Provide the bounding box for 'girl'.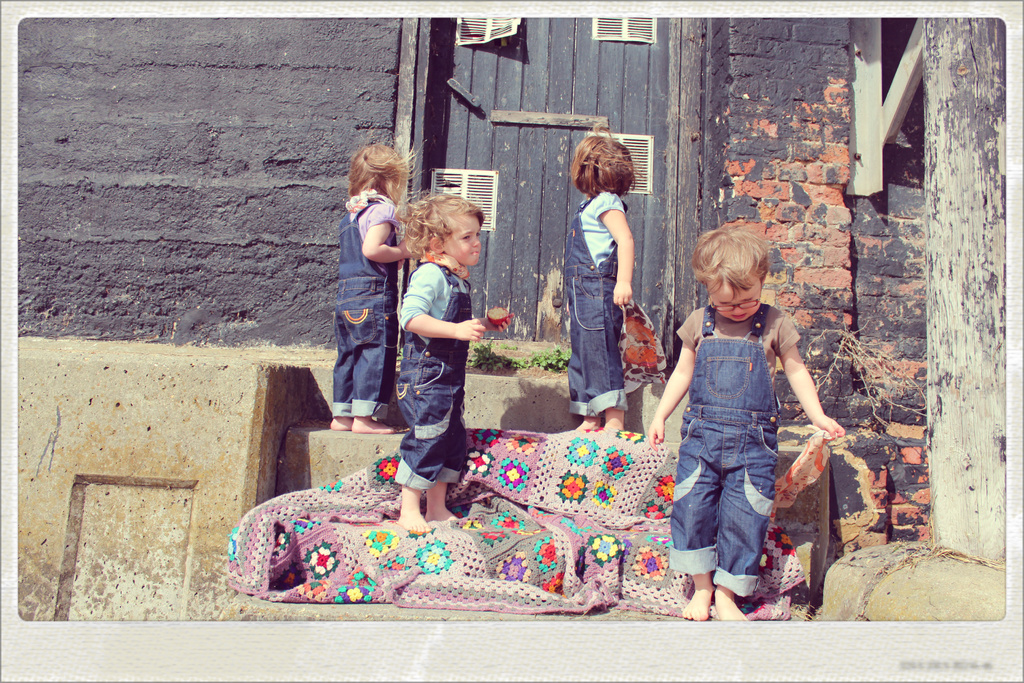
detection(566, 136, 638, 429).
